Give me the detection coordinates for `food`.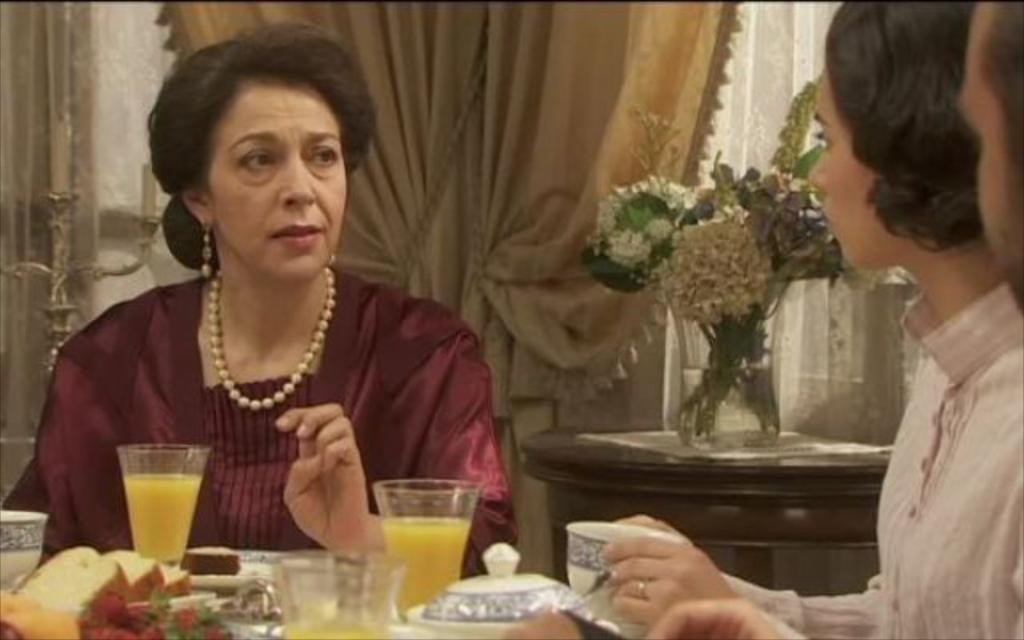
155:557:194:598.
